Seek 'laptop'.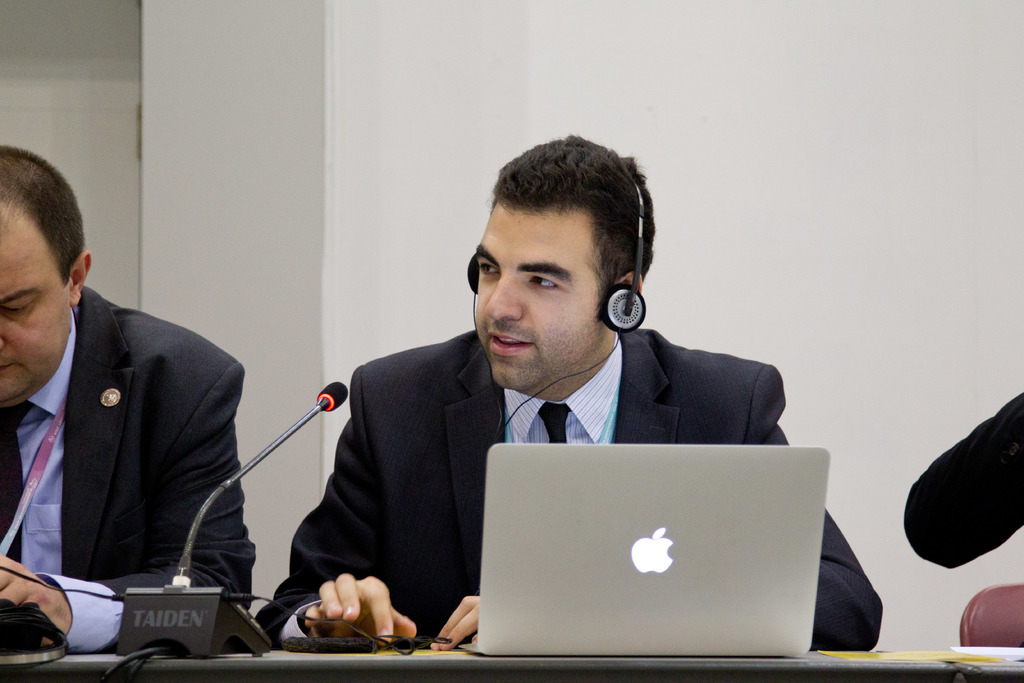
bbox=(477, 438, 857, 661).
